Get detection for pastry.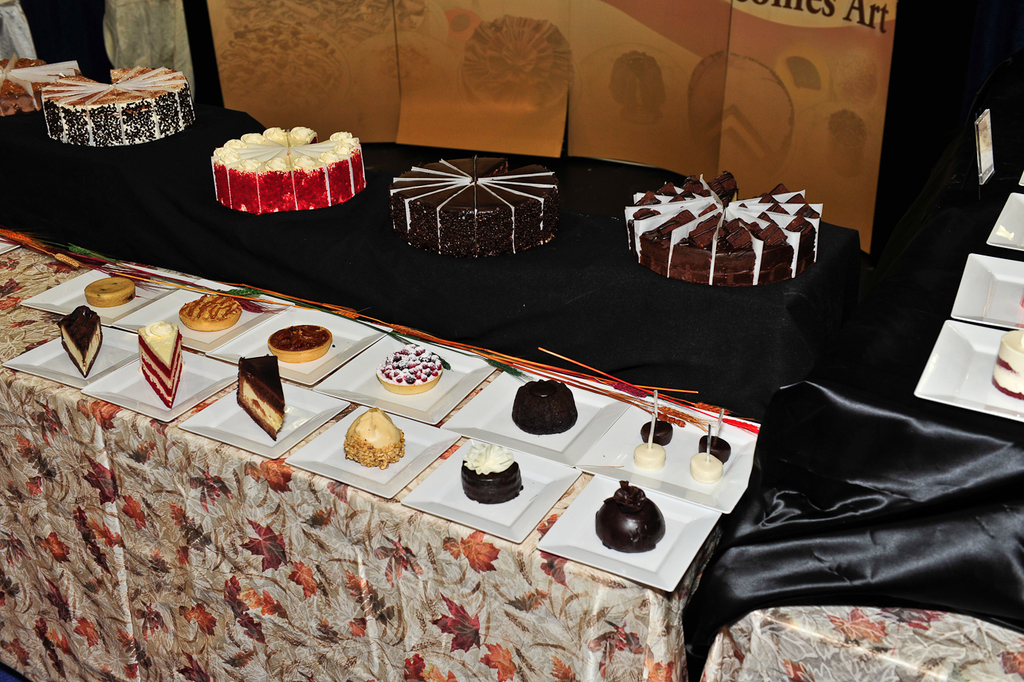
Detection: (63,310,99,378).
